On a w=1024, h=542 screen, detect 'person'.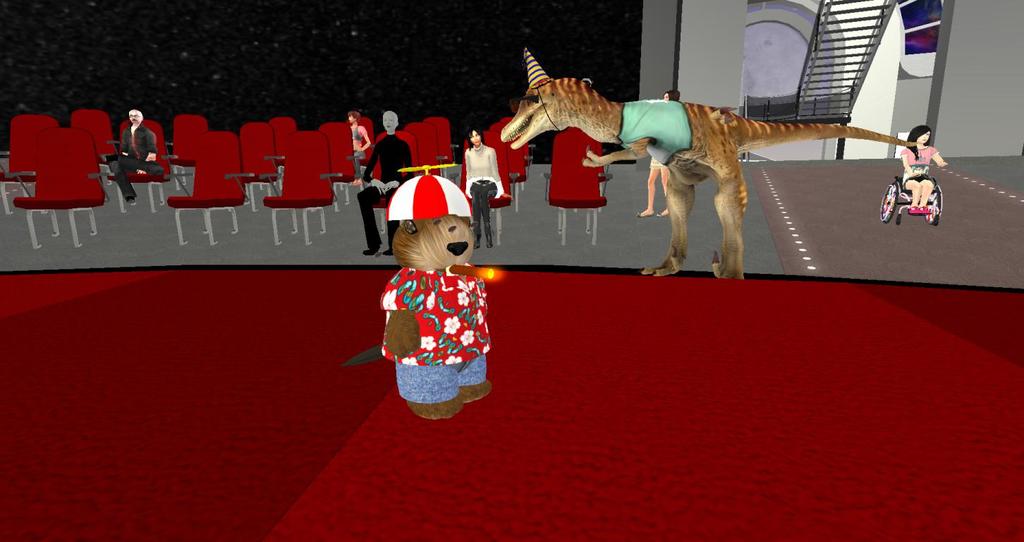
Rect(353, 110, 416, 258).
